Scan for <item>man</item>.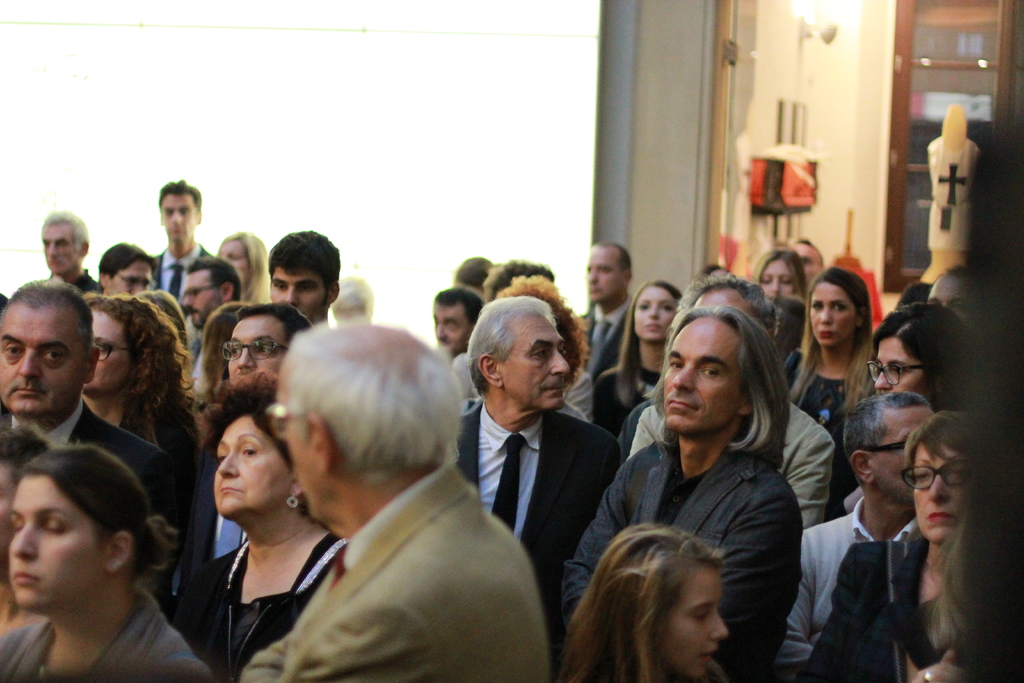
Scan result: <region>262, 223, 344, 336</region>.
